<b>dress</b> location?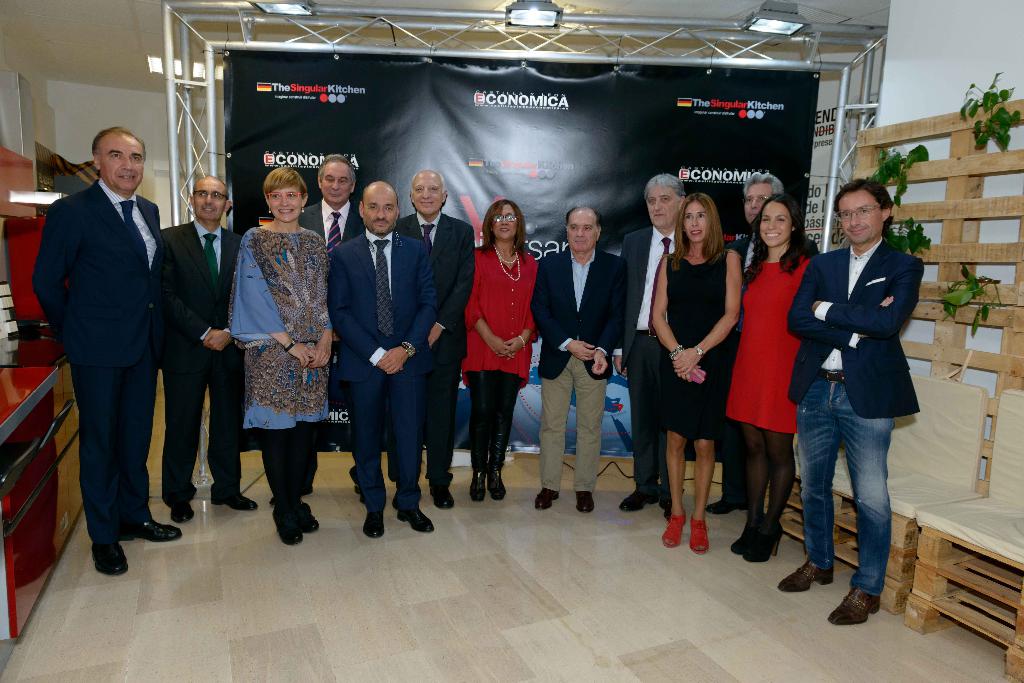
<bbox>646, 252, 735, 440</bbox>
